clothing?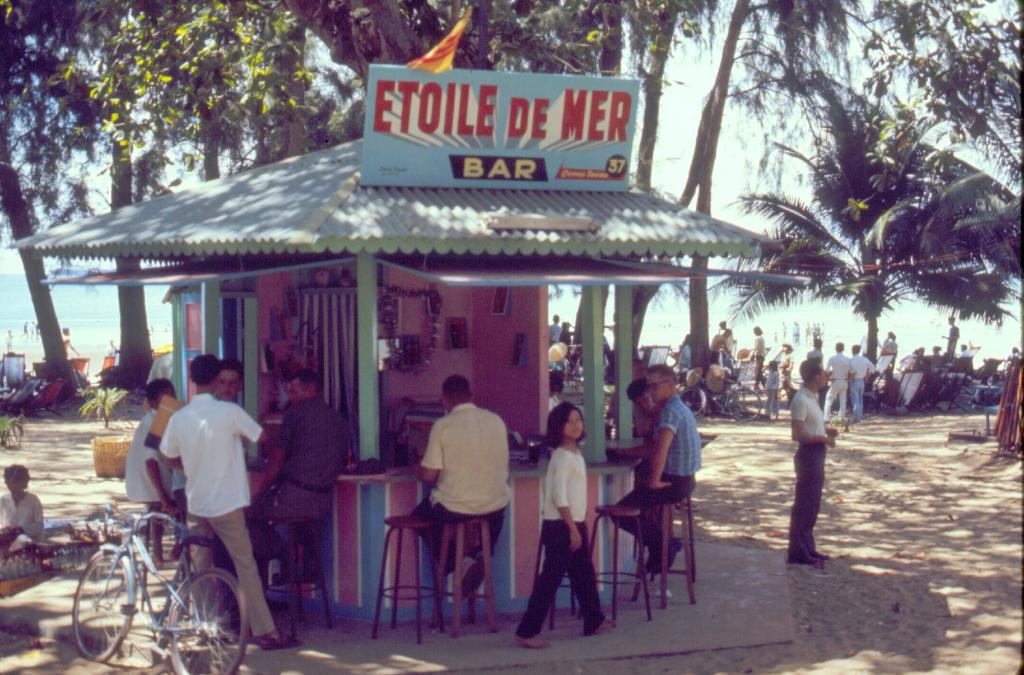
box=[0, 487, 47, 542]
